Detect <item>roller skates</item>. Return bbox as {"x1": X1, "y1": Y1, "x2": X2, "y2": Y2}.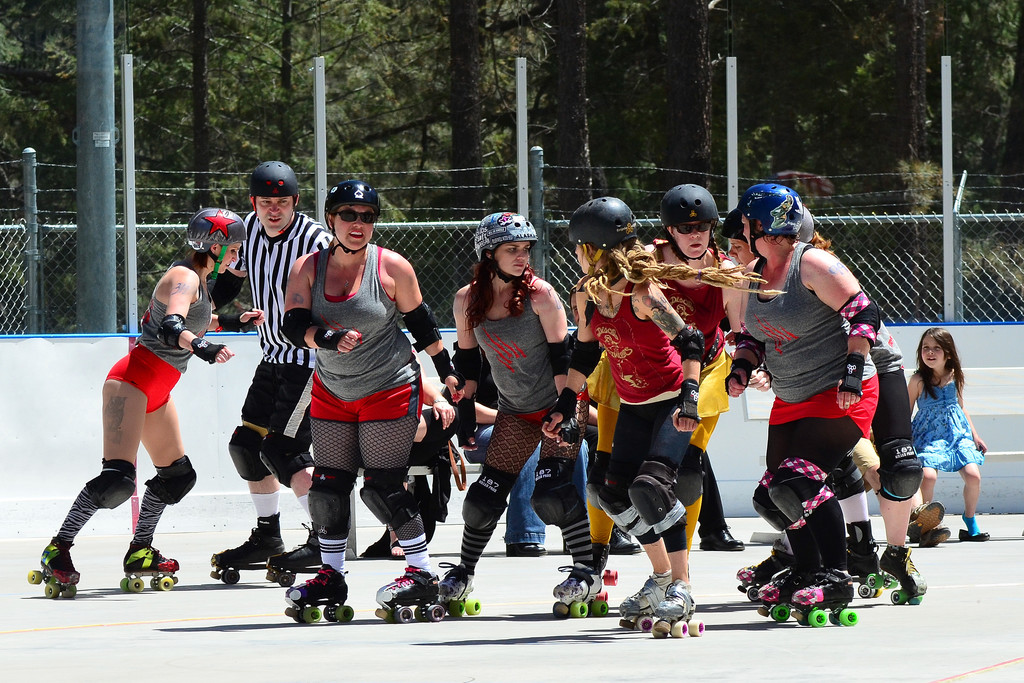
{"x1": 620, "y1": 568, "x2": 671, "y2": 633}.
